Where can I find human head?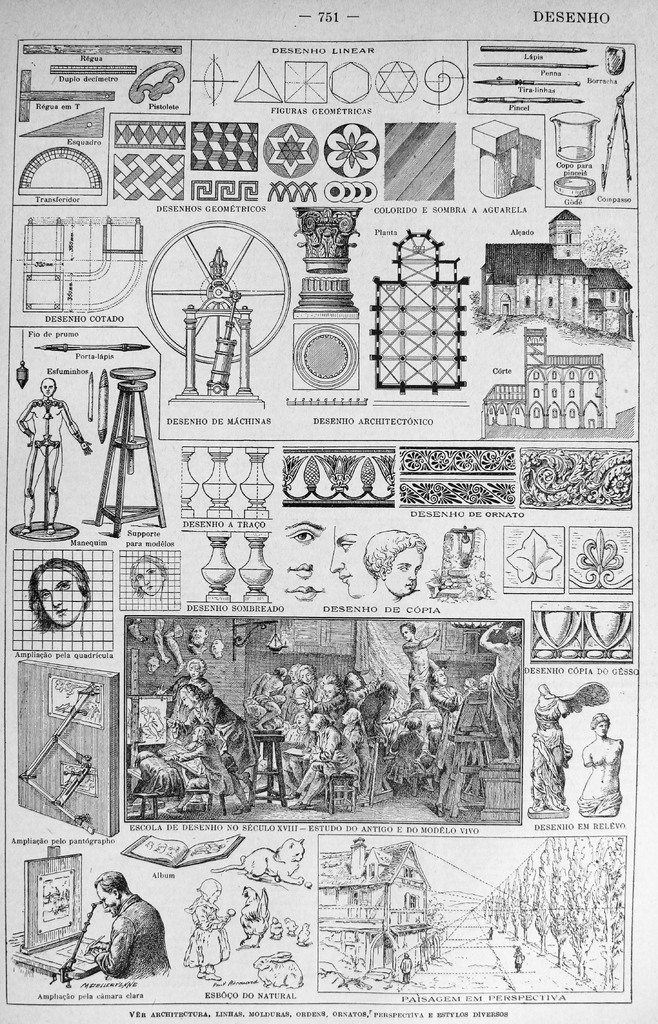
You can find it at 276, 667, 293, 681.
